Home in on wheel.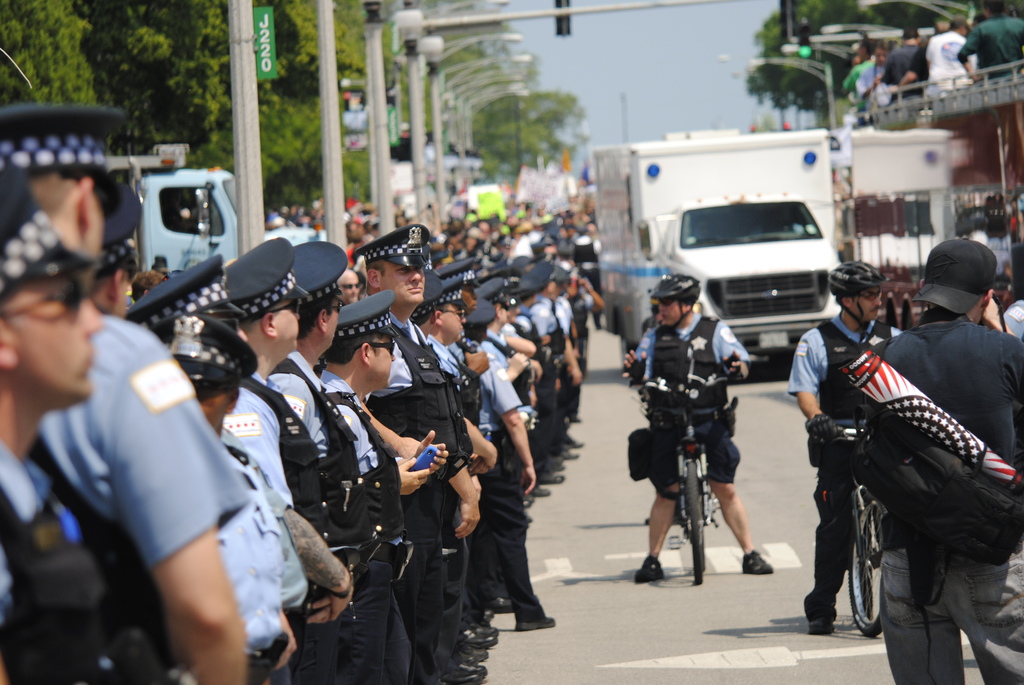
Homed in at bbox=[846, 500, 886, 641].
